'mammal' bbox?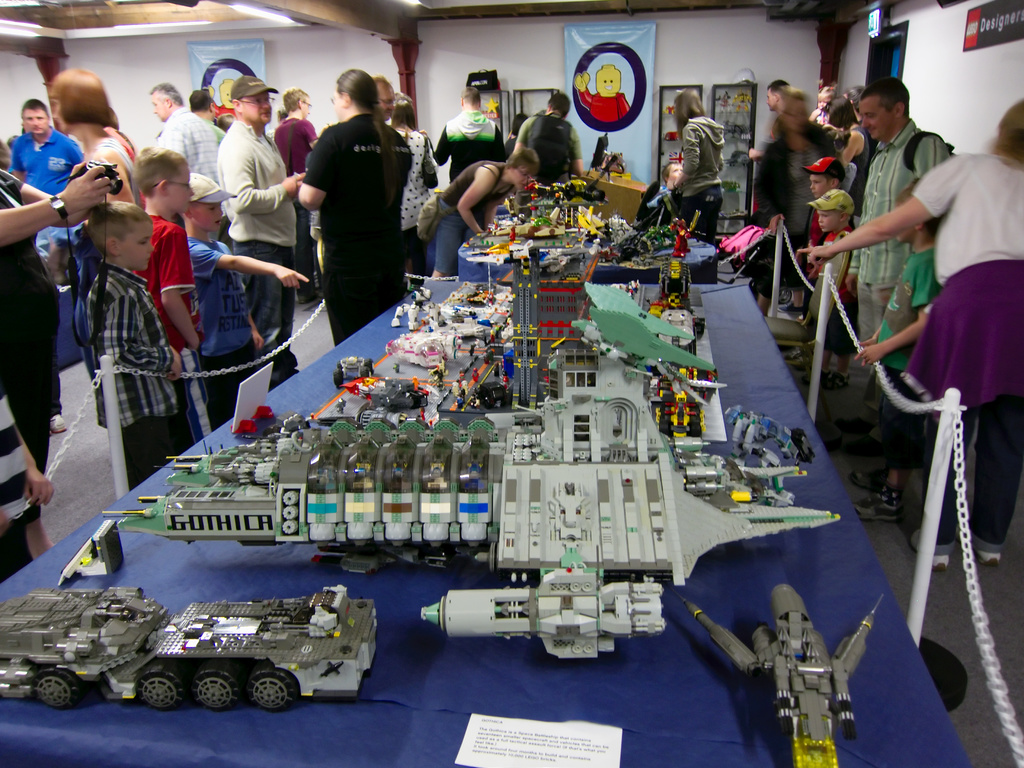
left=104, top=101, right=136, bottom=157
